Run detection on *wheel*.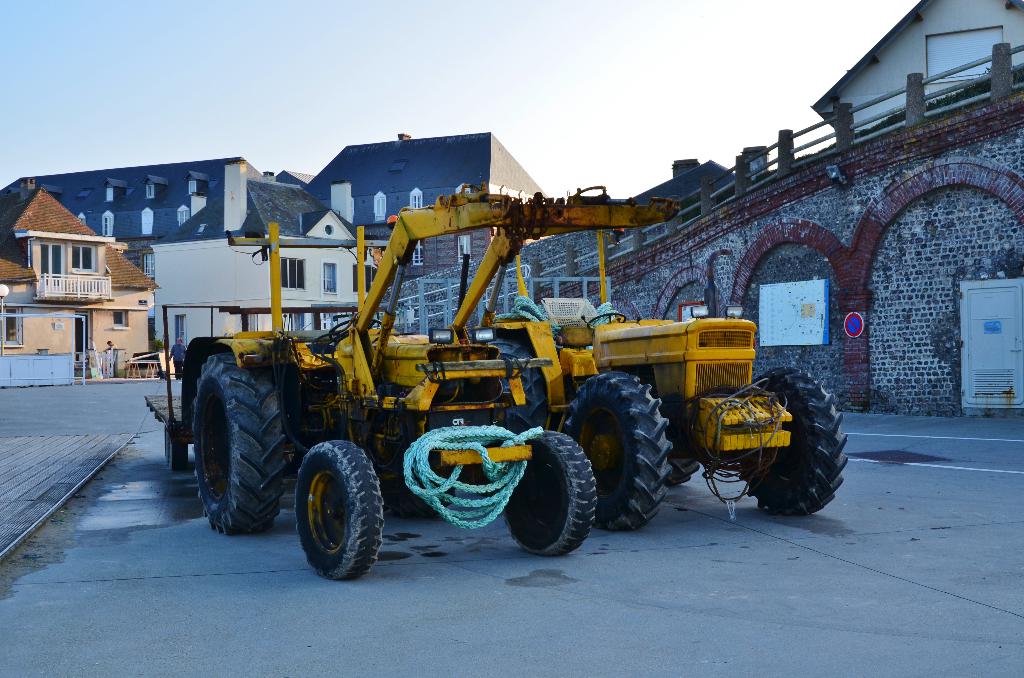
Result: [x1=164, y1=425, x2=187, y2=472].
